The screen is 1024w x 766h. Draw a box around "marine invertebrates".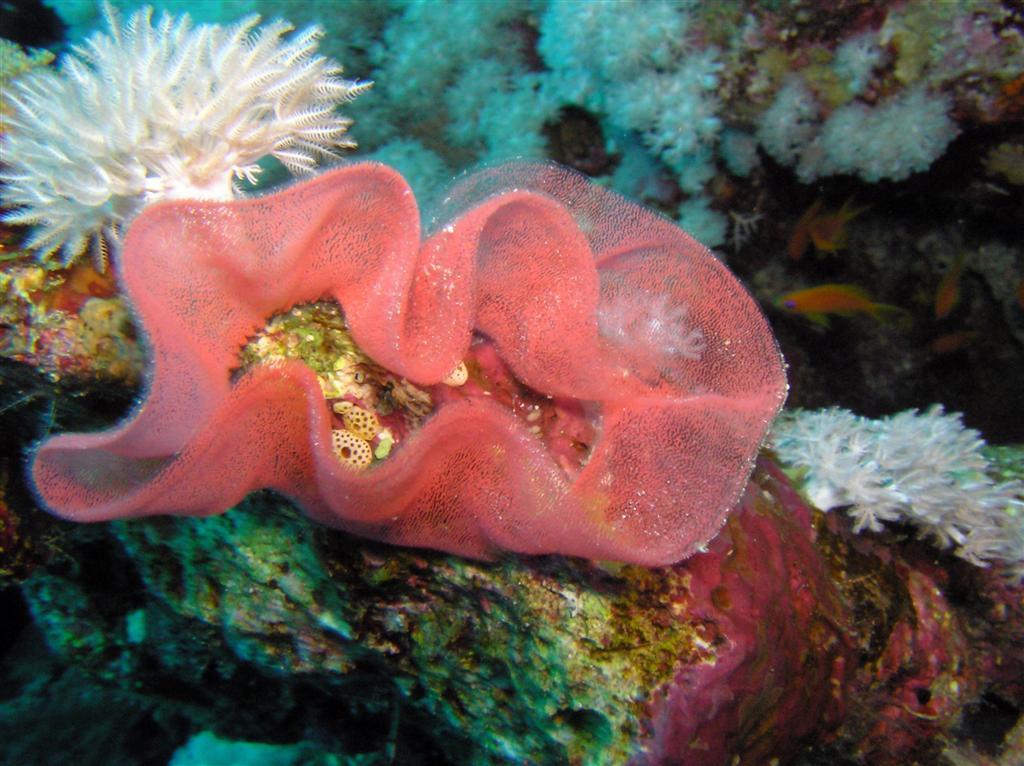
rect(761, 381, 1023, 597).
